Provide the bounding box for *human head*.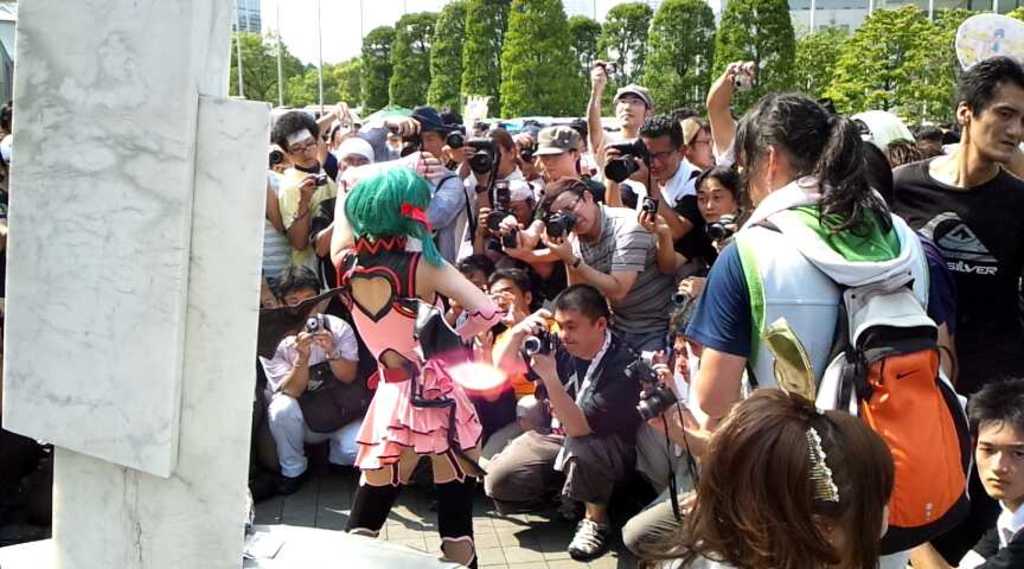
[left=951, top=55, right=1018, bottom=167].
